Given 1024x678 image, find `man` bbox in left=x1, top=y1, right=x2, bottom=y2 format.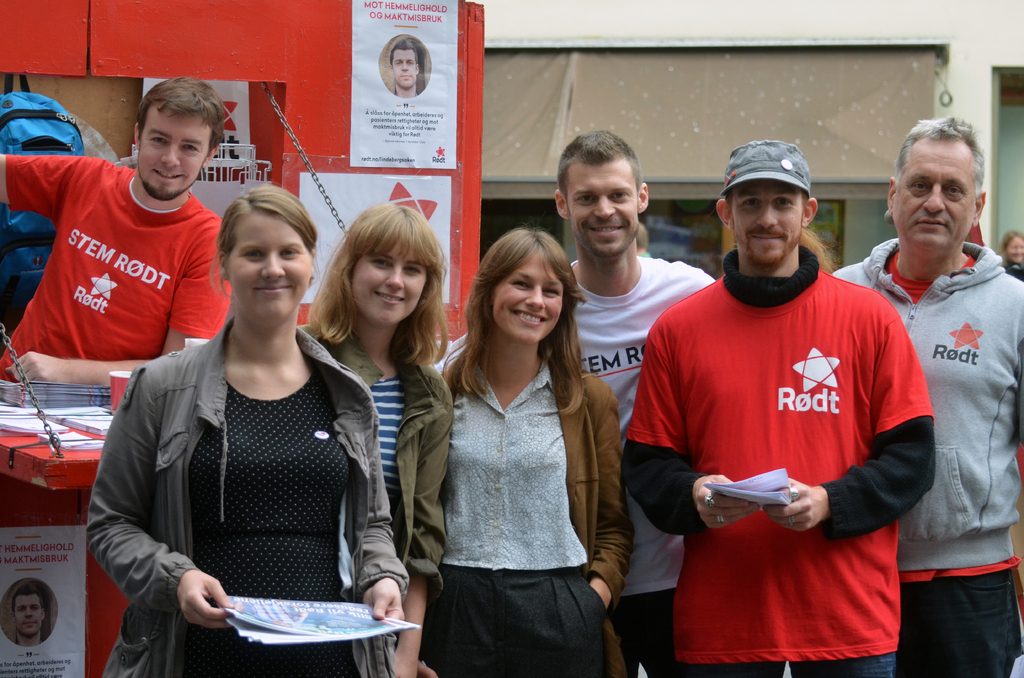
left=0, top=81, right=229, bottom=389.
